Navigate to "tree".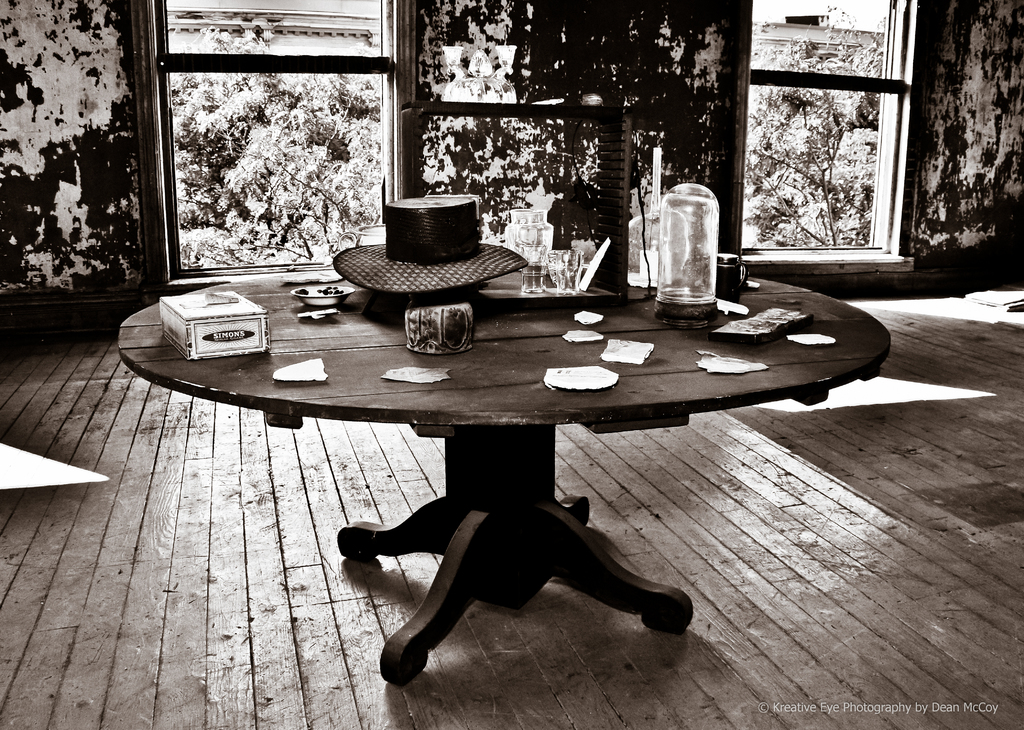
Navigation target: <box>173,26,384,260</box>.
